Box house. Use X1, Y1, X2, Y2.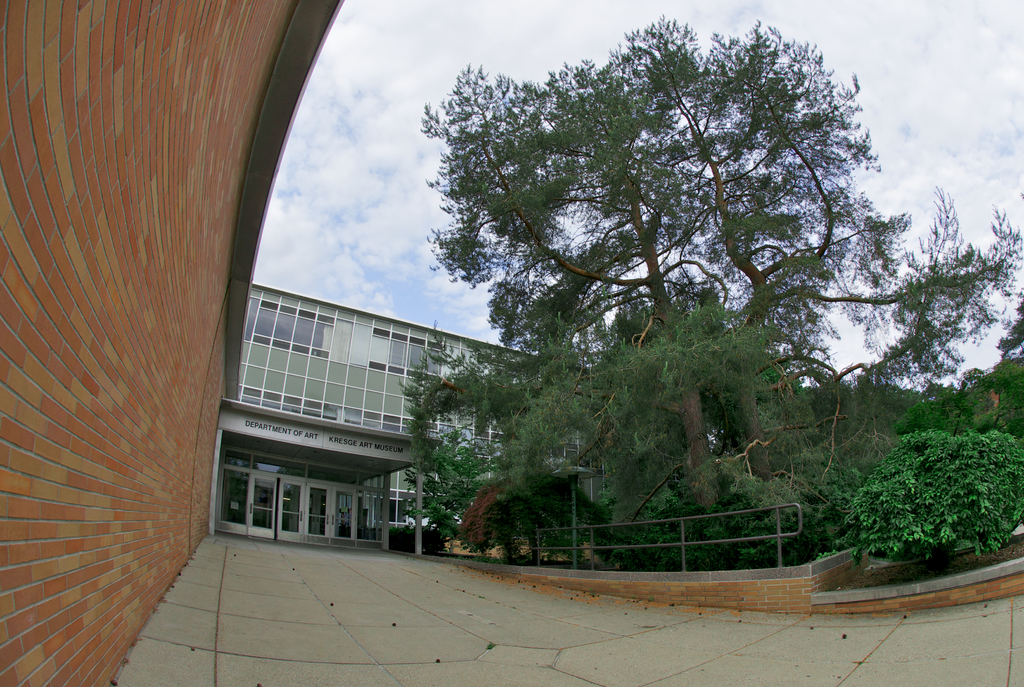
203, 283, 610, 555.
